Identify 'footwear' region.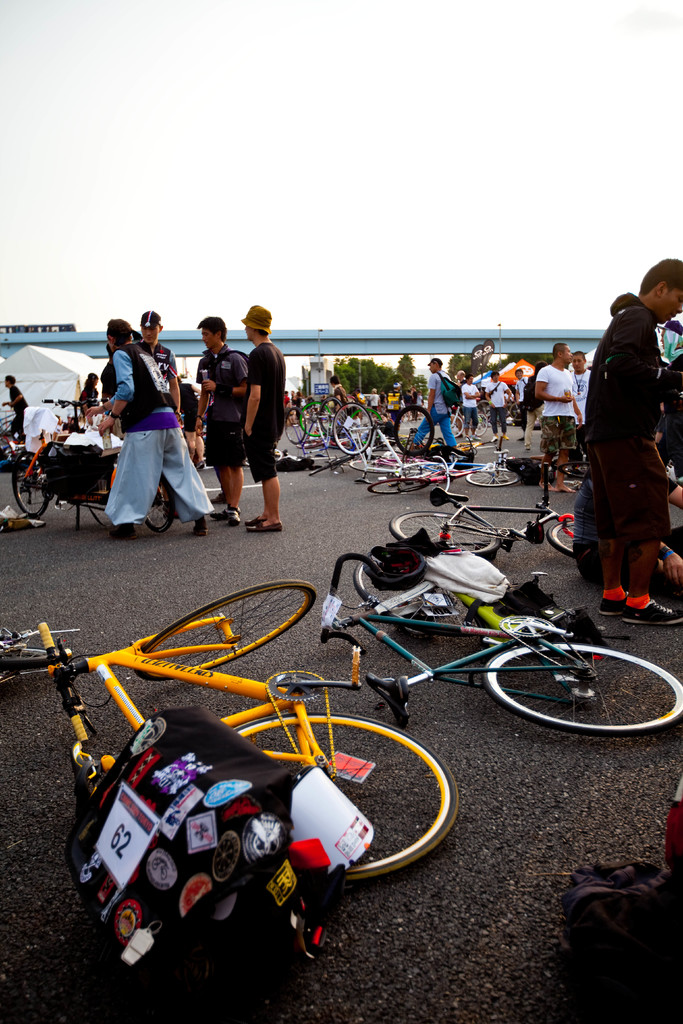
Region: 597, 578, 643, 611.
